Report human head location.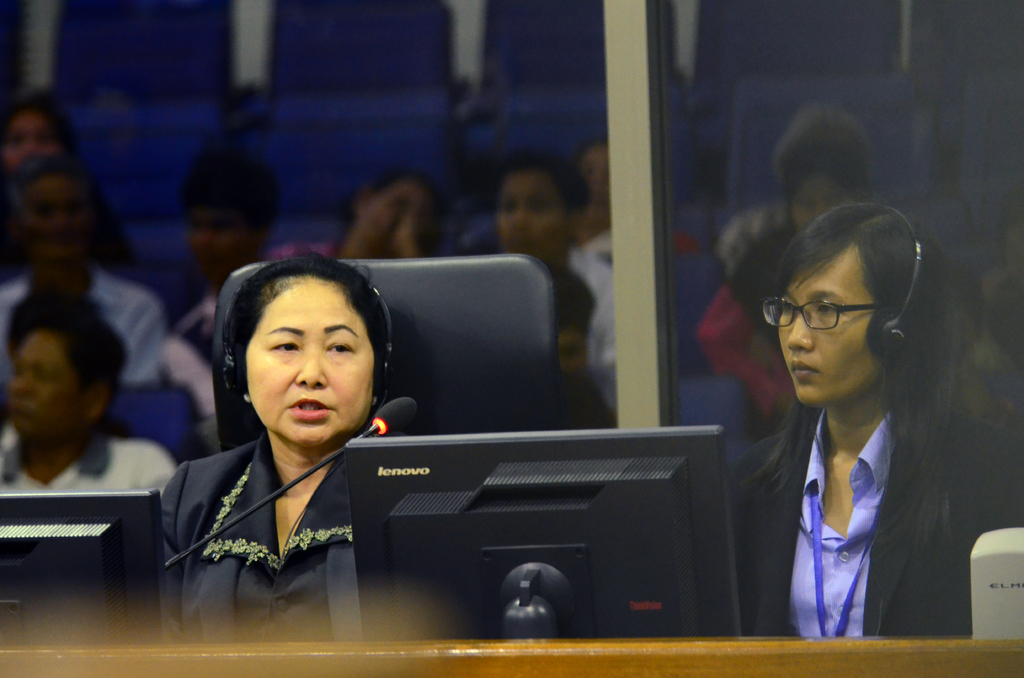
Report: (780, 118, 860, 241).
